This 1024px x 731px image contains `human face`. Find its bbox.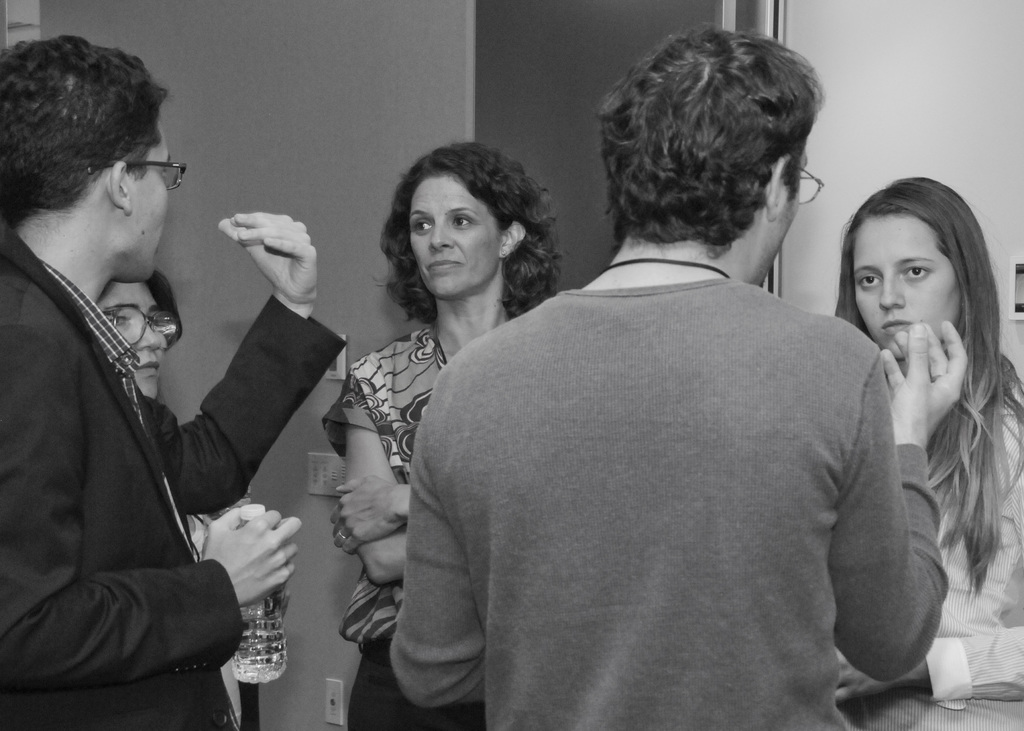
[100, 276, 169, 399].
